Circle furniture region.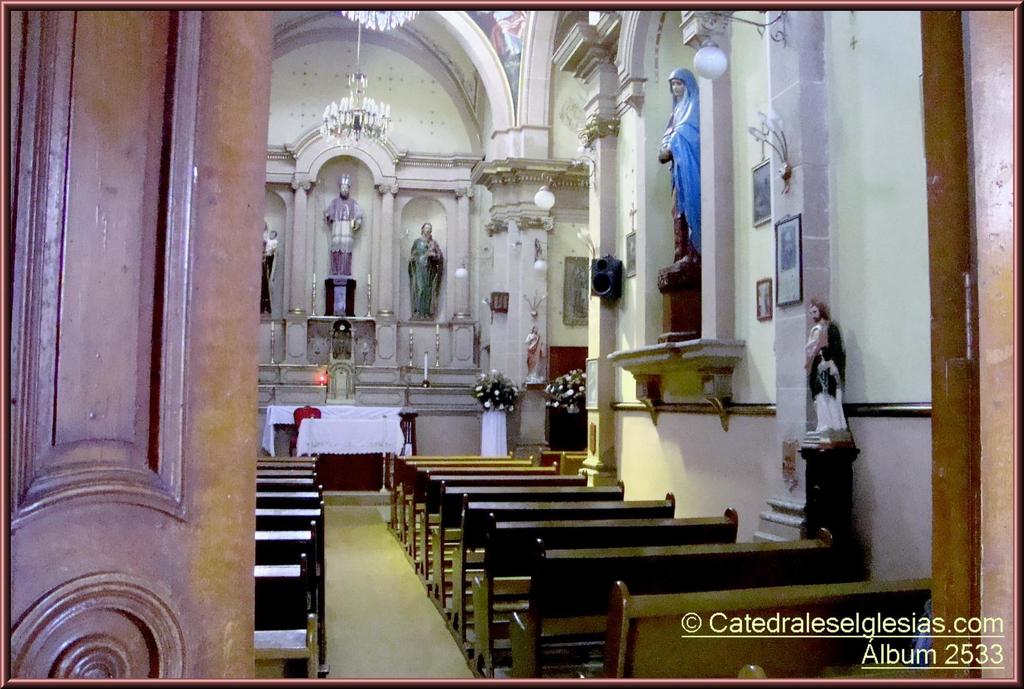
Region: 289:406:317:459.
